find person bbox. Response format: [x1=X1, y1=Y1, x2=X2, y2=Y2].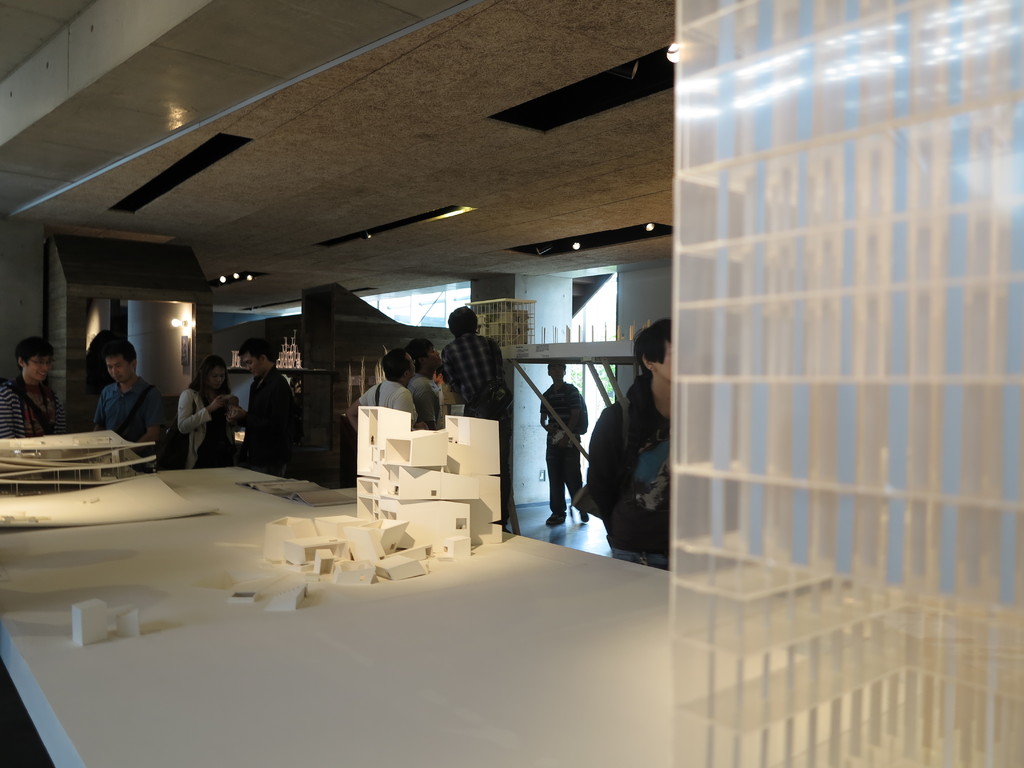
[x1=404, y1=332, x2=447, y2=435].
